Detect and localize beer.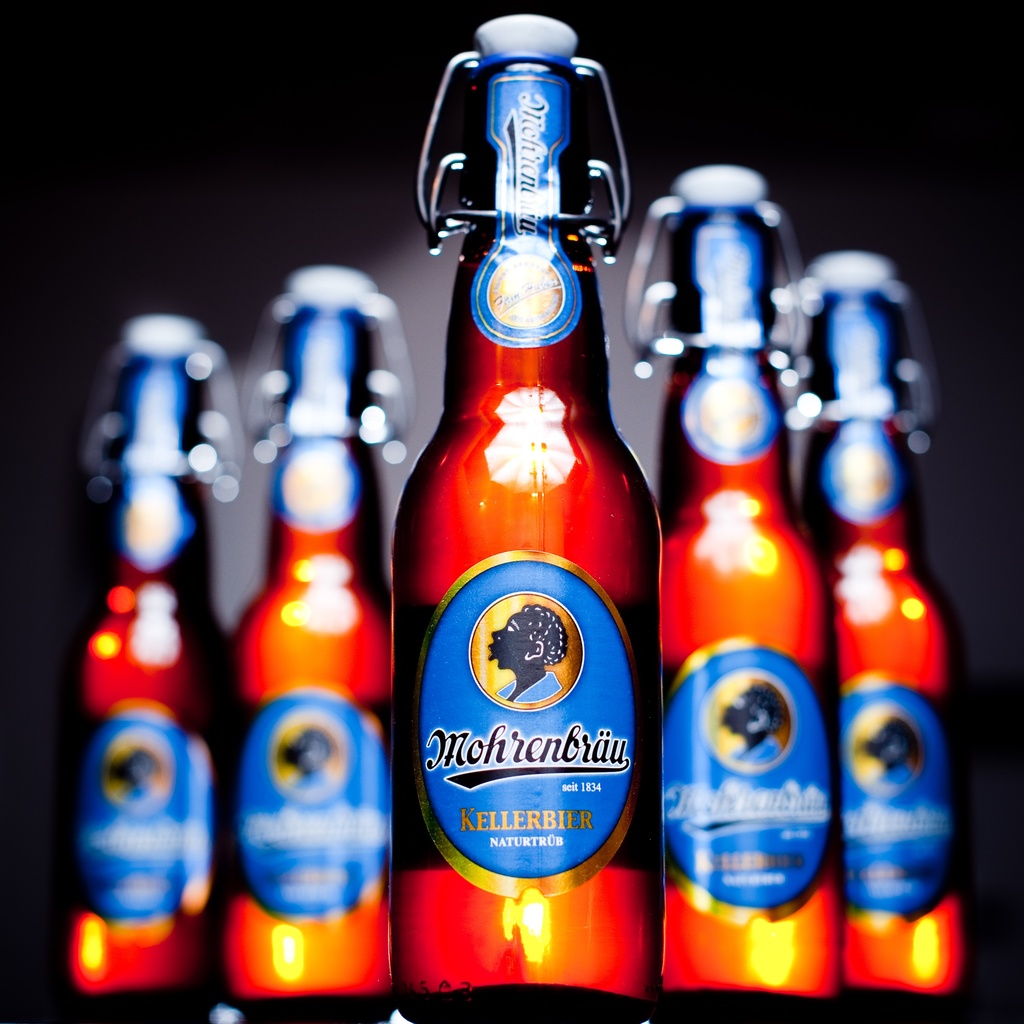
Localized at x1=40, y1=319, x2=280, y2=1016.
